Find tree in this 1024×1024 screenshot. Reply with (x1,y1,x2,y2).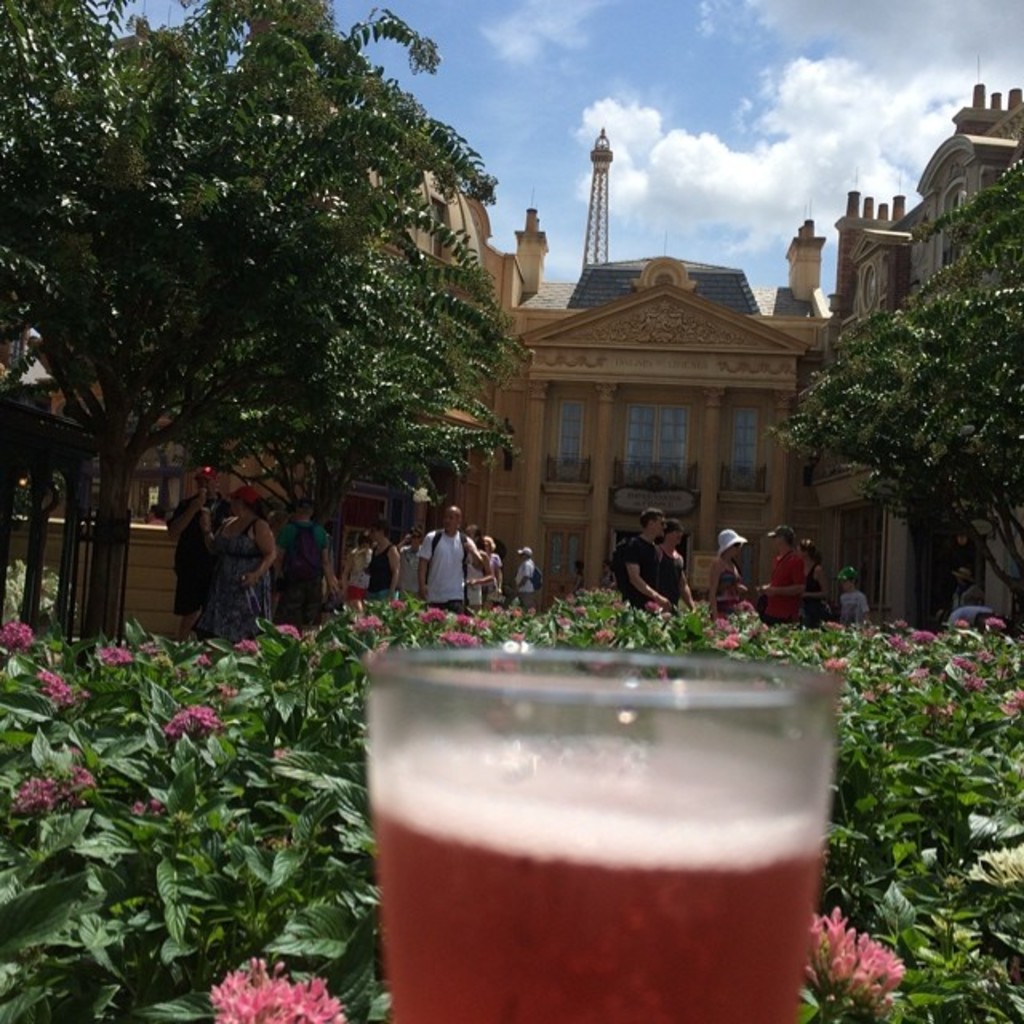
(776,155,1022,638).
